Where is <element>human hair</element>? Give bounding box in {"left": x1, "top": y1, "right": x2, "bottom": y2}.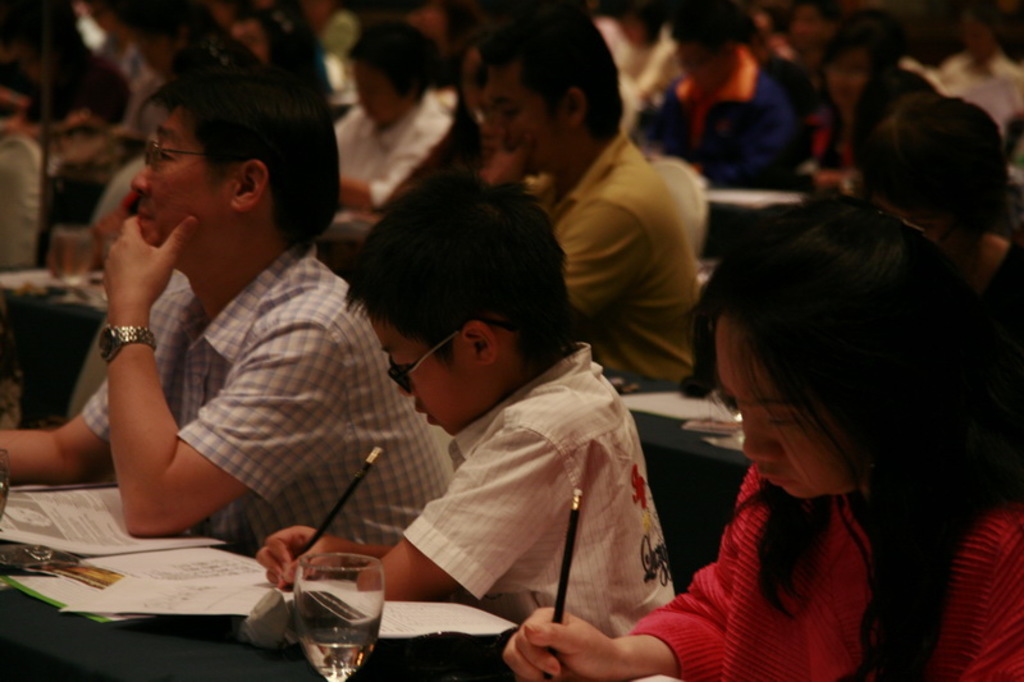
{"left": 812, "top": 23, "right": 909, "bottom": 171}.
